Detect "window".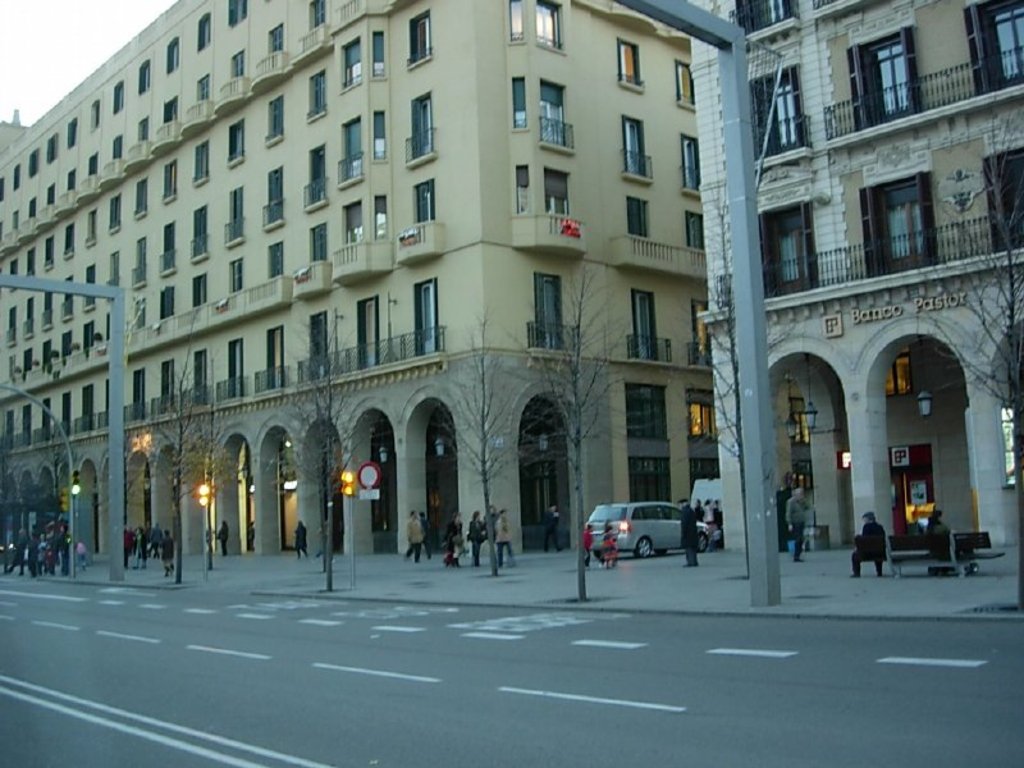
Detected at 307:145:329:204.
